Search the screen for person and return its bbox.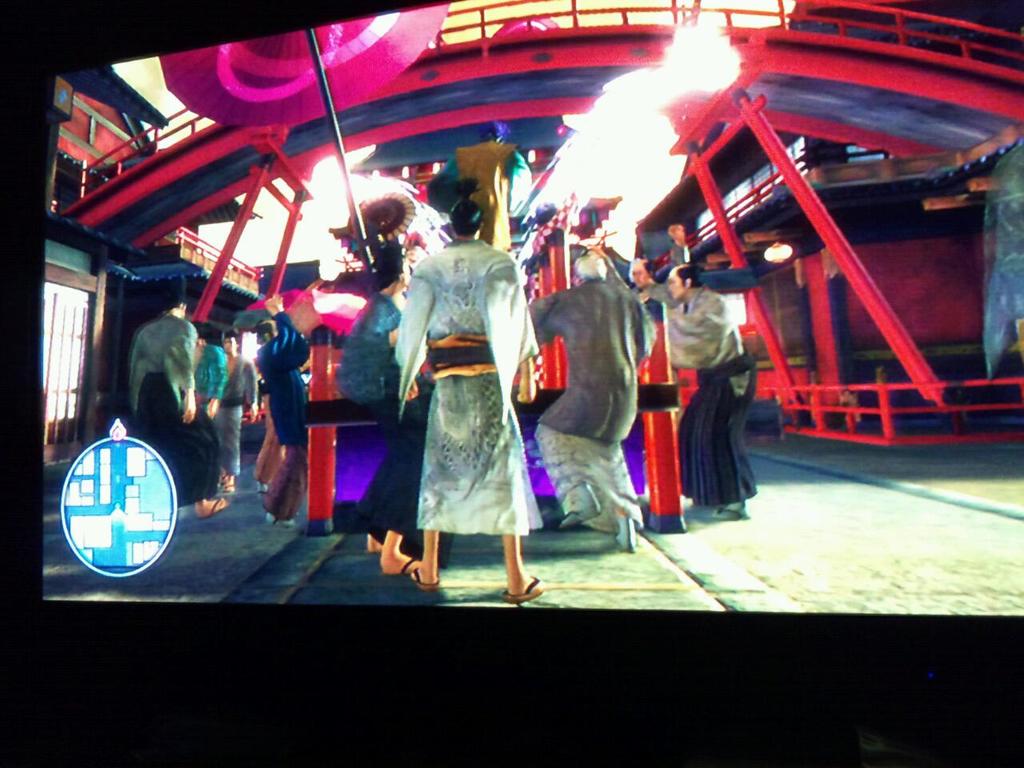
Found: BBox(211, 326, 257, 487).
